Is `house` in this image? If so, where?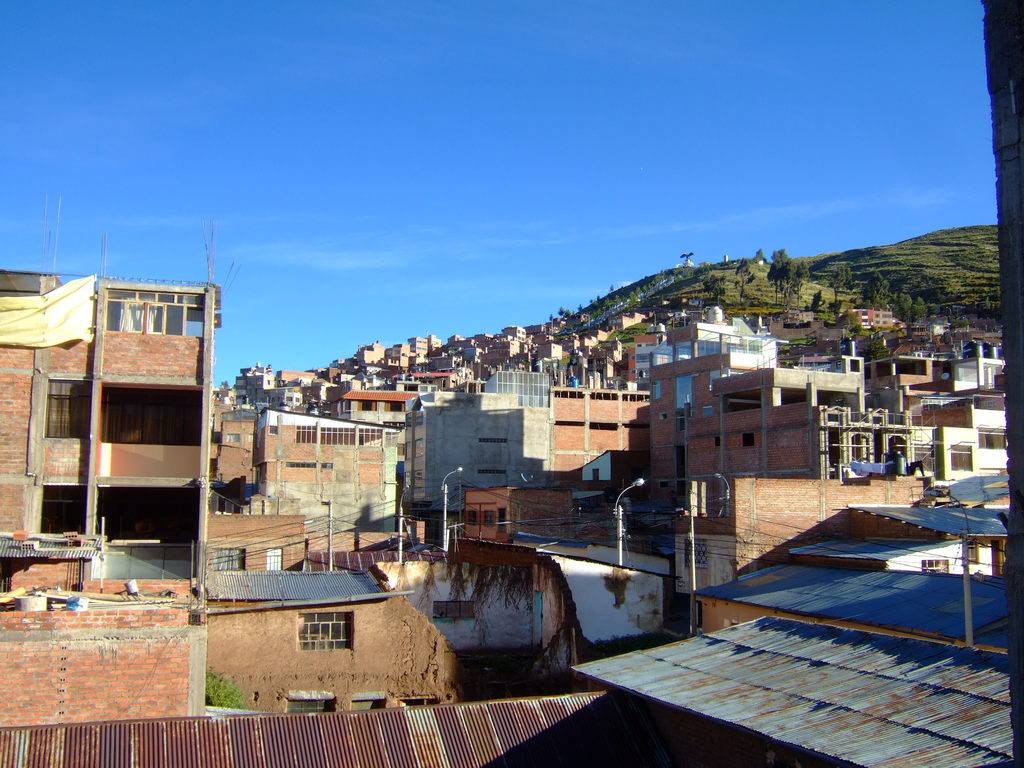
Yes, at bbox(210, 561, 473, 712).
